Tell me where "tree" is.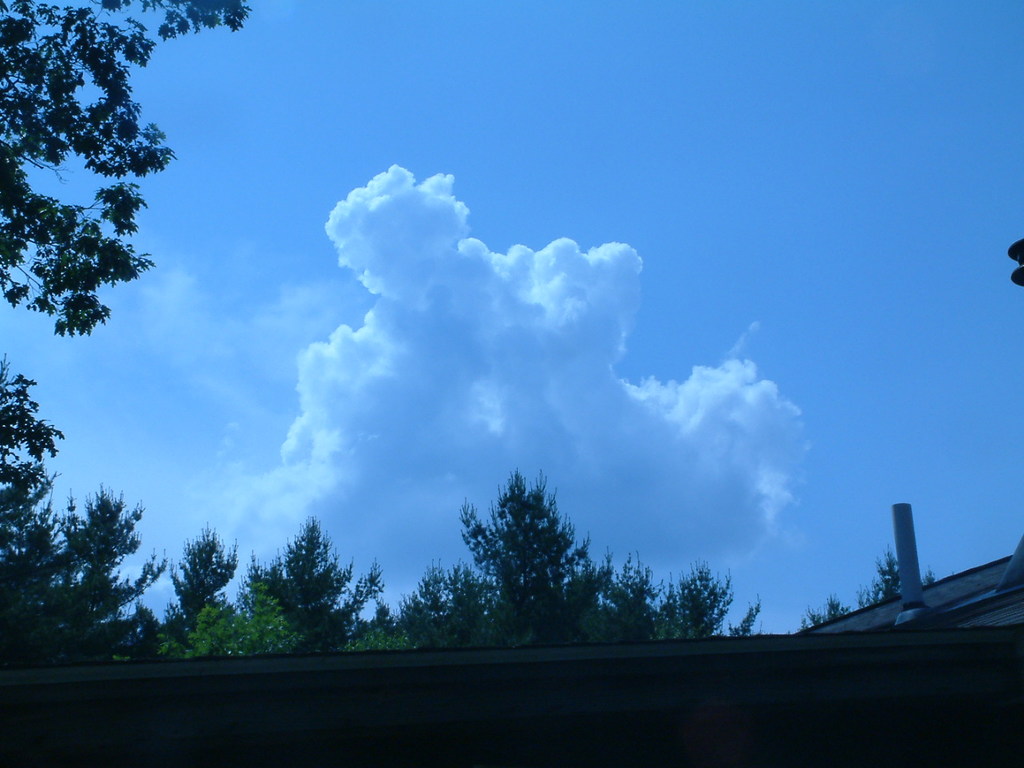
"tree" is at locate(396, 559, 510, 652).
